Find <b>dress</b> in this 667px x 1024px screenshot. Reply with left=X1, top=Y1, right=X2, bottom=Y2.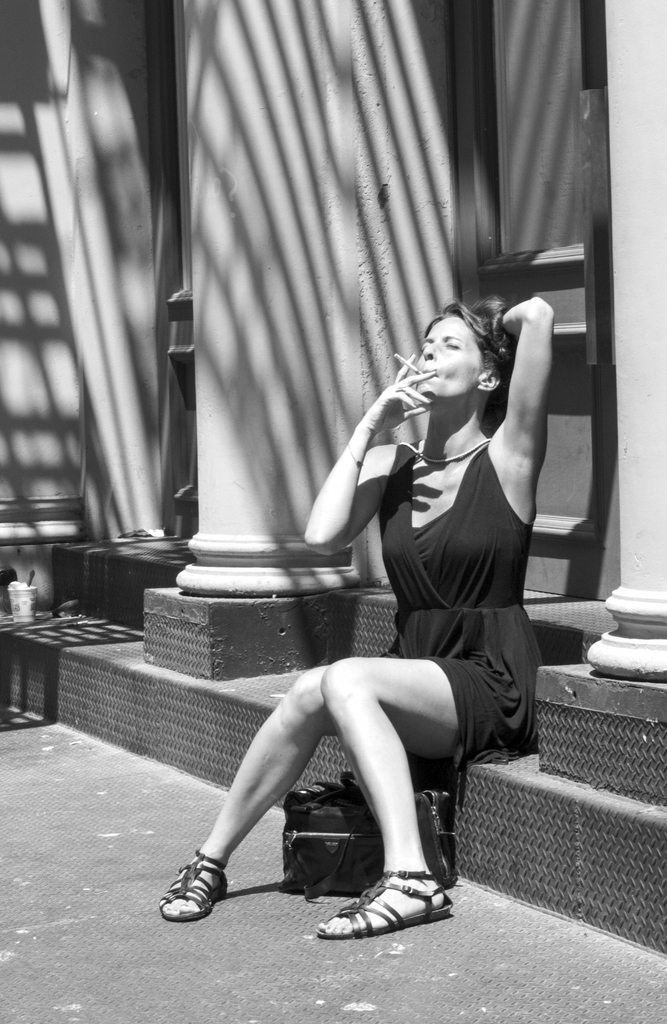
left=314, top=360, right=538, bottom=795.
